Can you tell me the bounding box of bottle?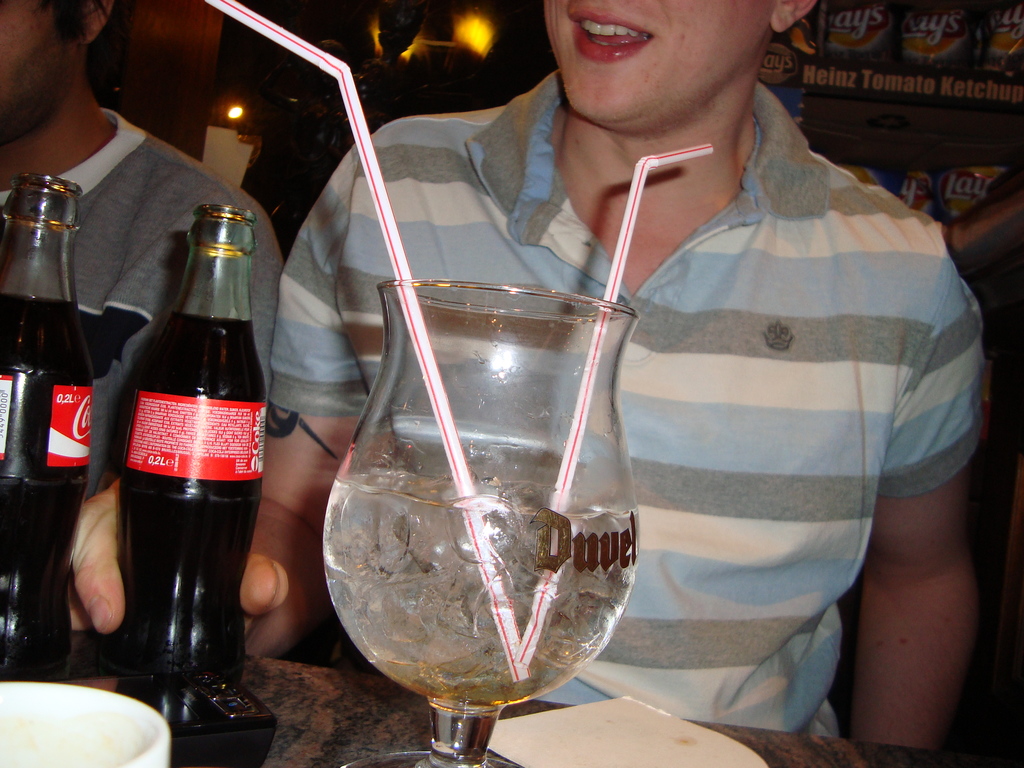
(left=96, top=210, right=273, bottom=717).
